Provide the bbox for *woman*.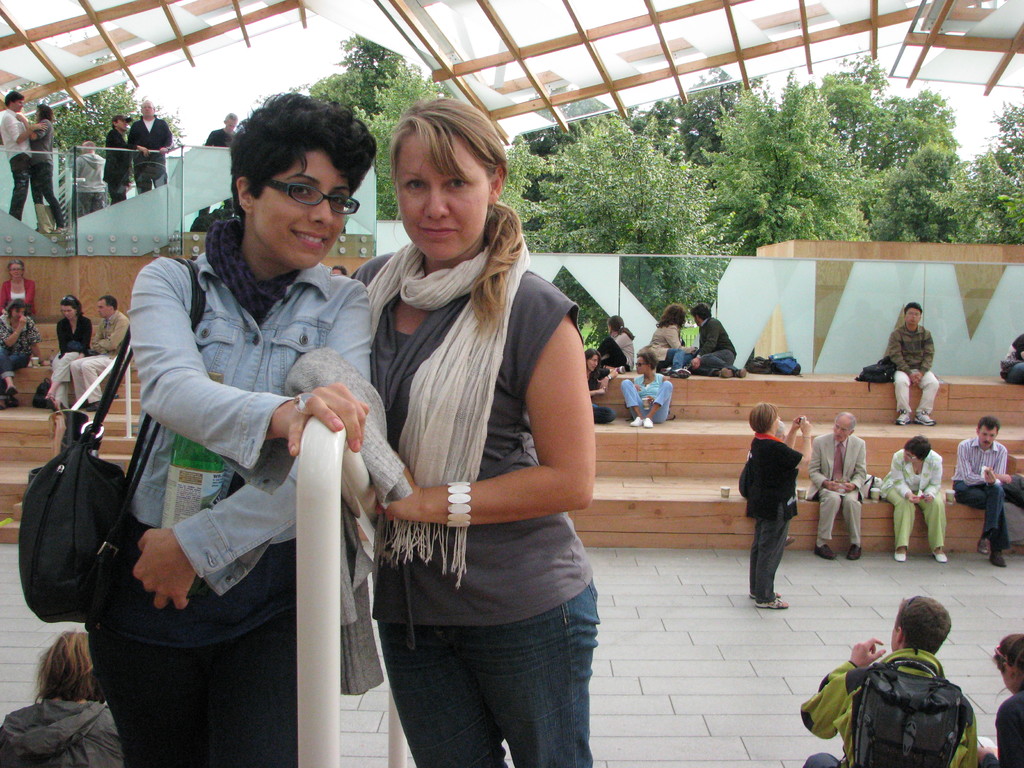
rect(42, 292, 92, 408).
